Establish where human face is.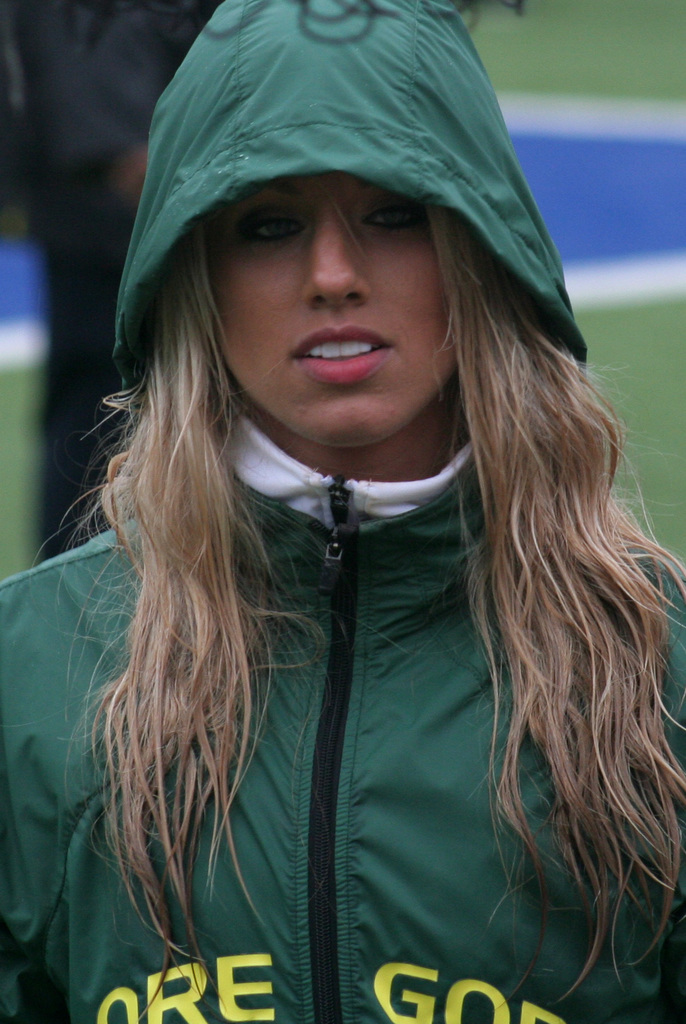
Established at detection(212, 174, 454, 444).
